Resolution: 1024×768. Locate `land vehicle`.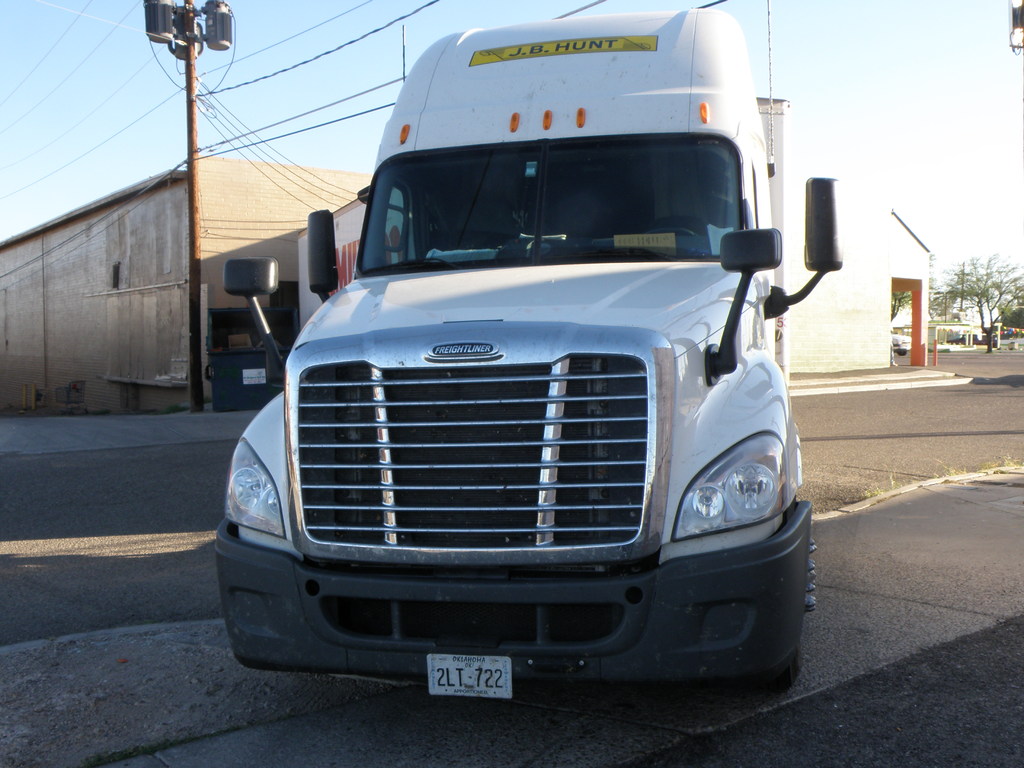
{"left": 253, "top": 41, "right": 829, "bottom": 712}.
